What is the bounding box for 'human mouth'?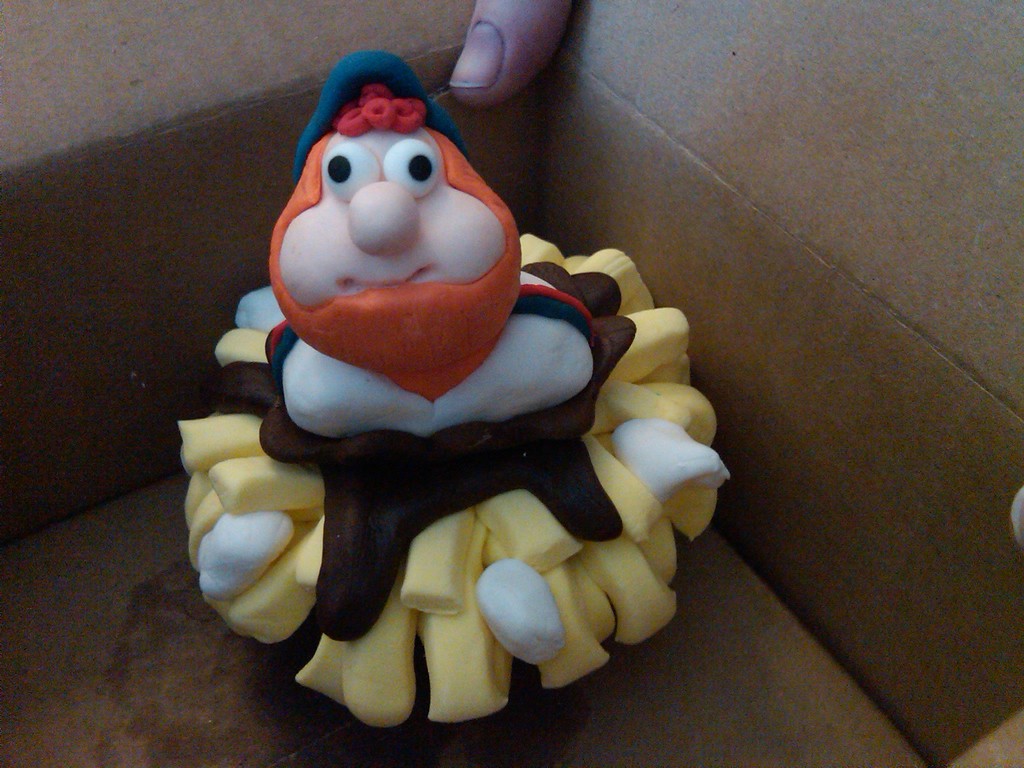
{"left": 333, "top": 258, "right": 436, "bottom": 296}.
